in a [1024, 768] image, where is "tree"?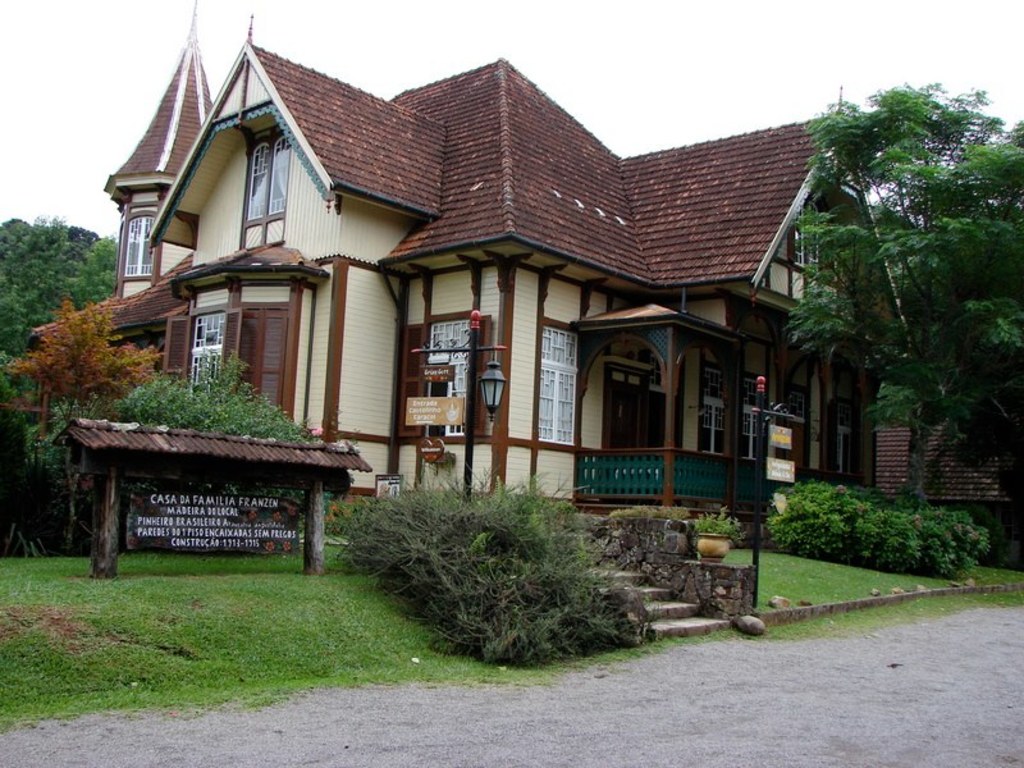
(776, 49, 1000, 562).
